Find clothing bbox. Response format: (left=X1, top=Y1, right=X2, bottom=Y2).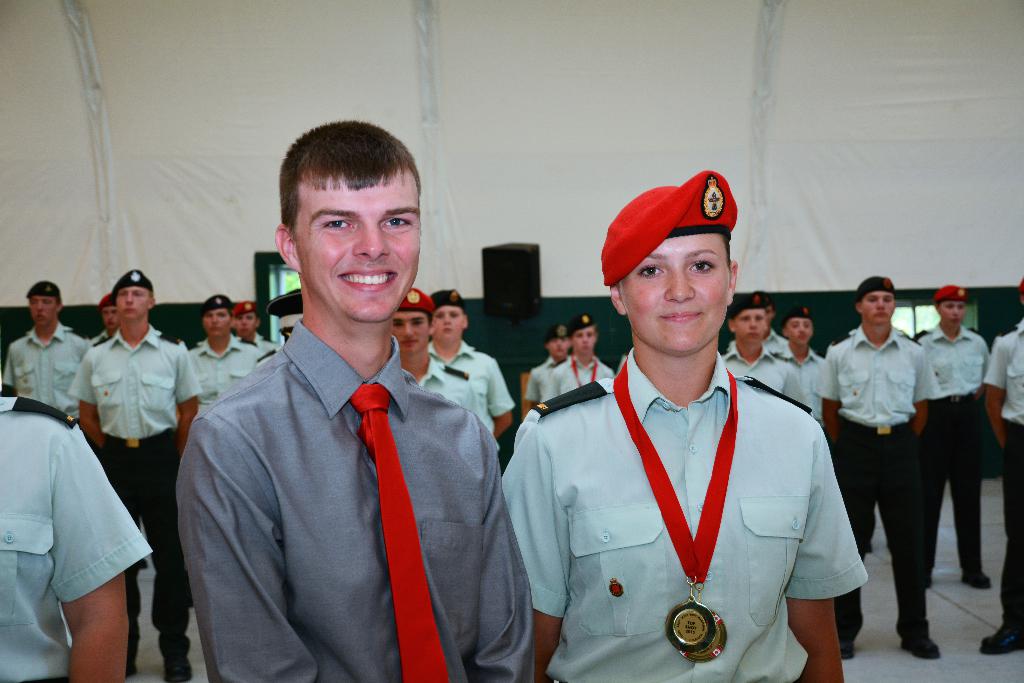
(left=10, top=313, right=69, bottom=419).
